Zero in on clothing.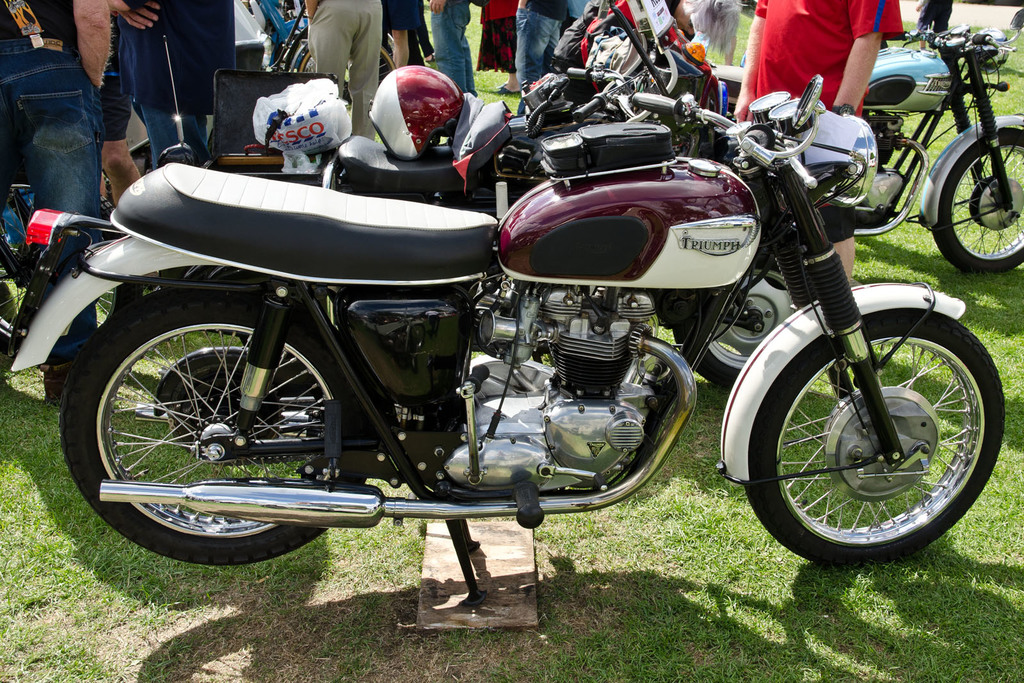
Zeroed in: bbox=[737, 0, 902, 242].
